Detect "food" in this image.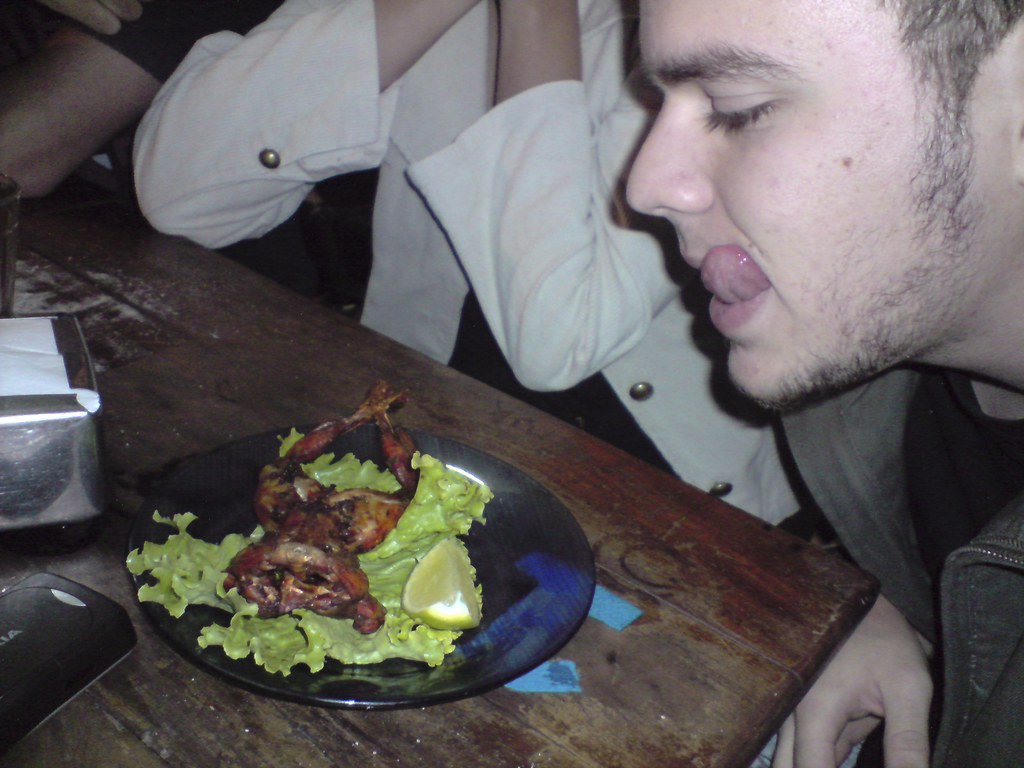
Detection: 172,397,494,698.
